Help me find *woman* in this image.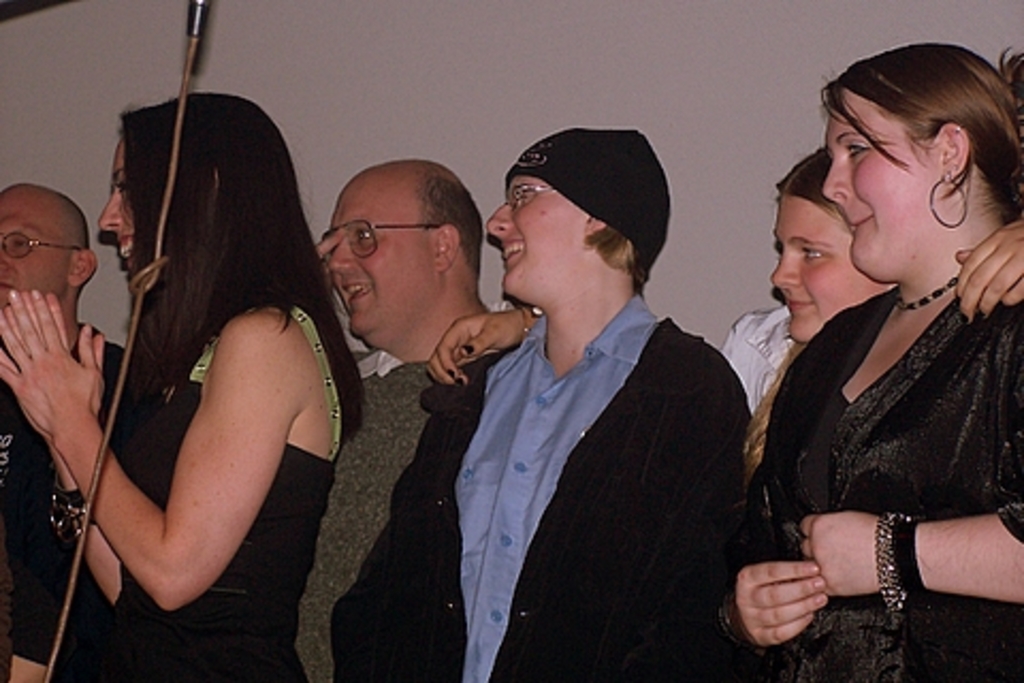
Found it: (left=425, top=145, right=1022, bottom=470).
